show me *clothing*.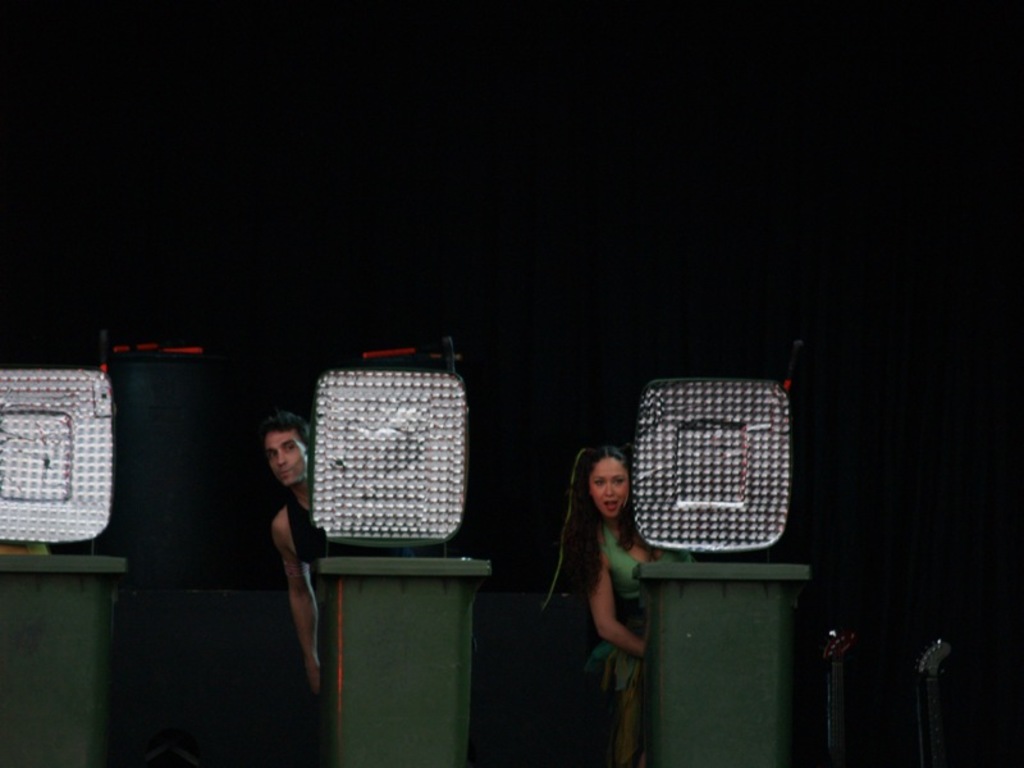
*clothing* is here: 288, 495, 406, 562.
